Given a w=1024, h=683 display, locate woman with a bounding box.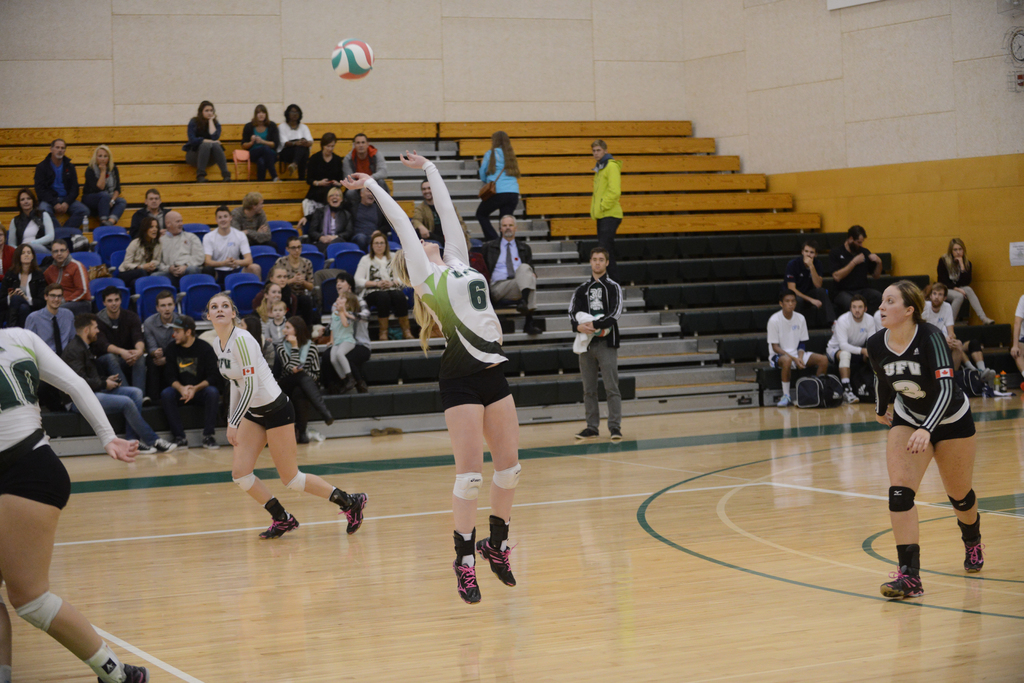
Located: crop(243, 106, 280, 180).
